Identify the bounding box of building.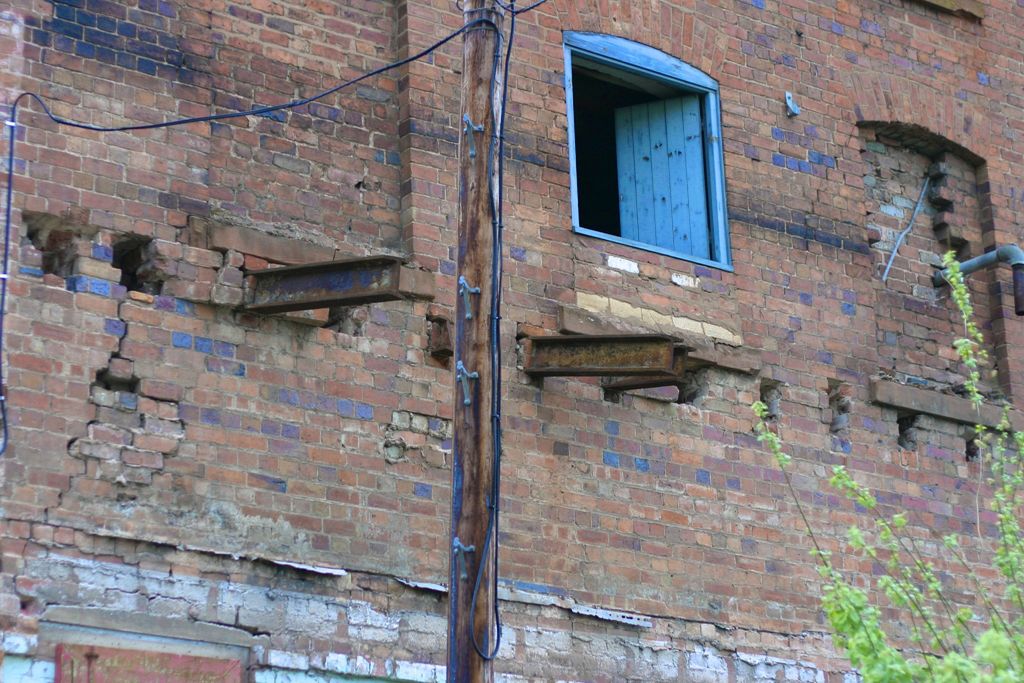
pyautogui.locateOnScreen(0, 0, 1023, 682).
